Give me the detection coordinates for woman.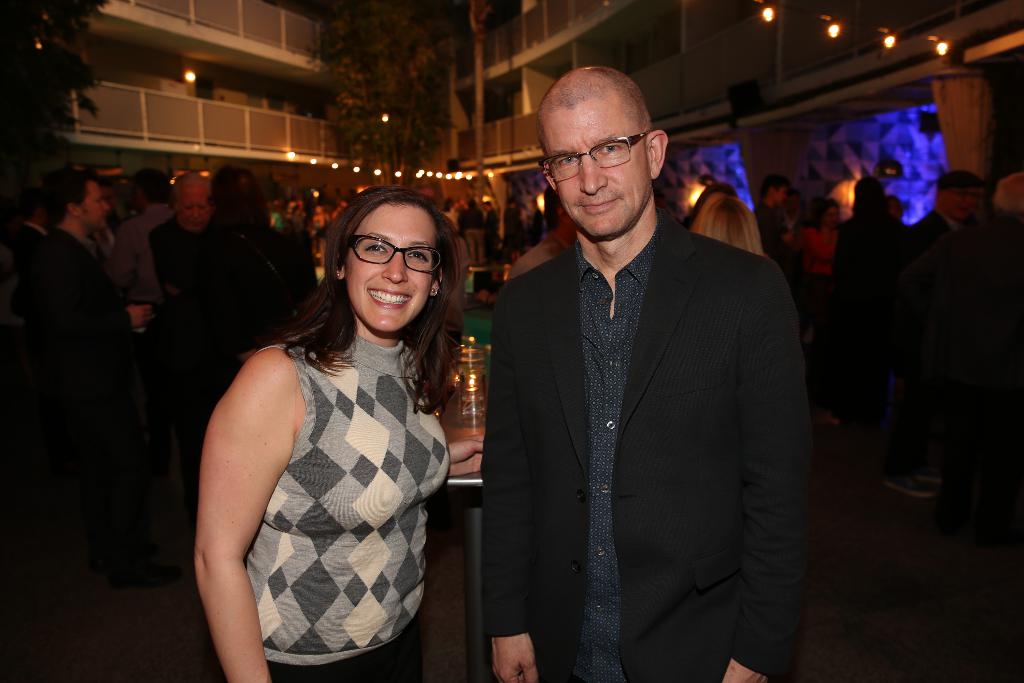
{"x1": 184, "y1": 139, "x2": 473, "y2": 677}.
